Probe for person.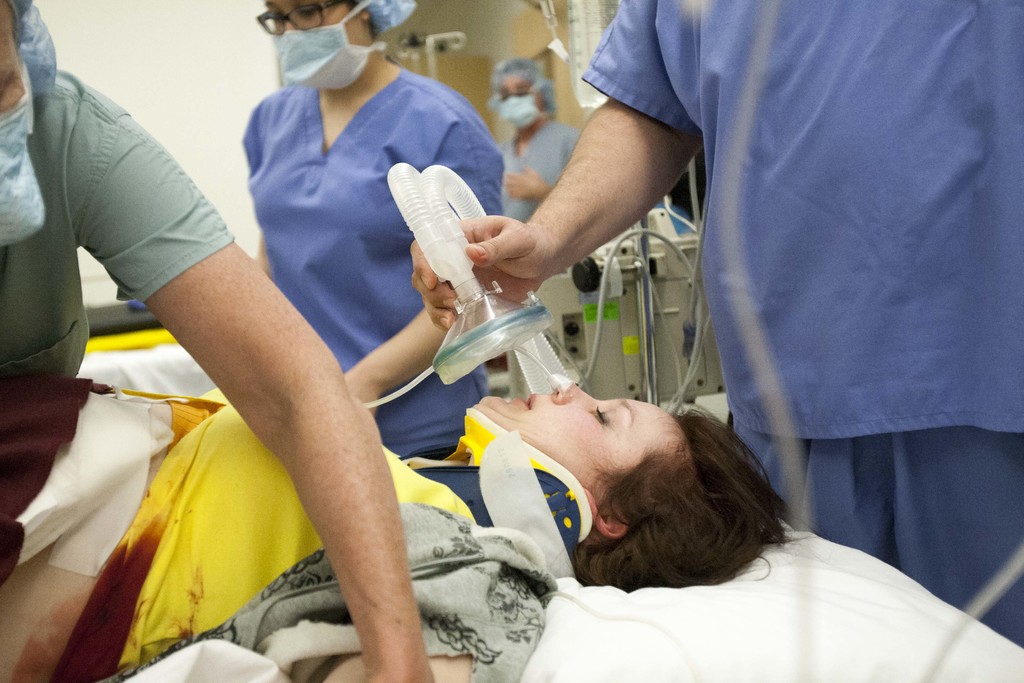
Probe result: <bbox>240, 0, 510, 462</bbox>.
